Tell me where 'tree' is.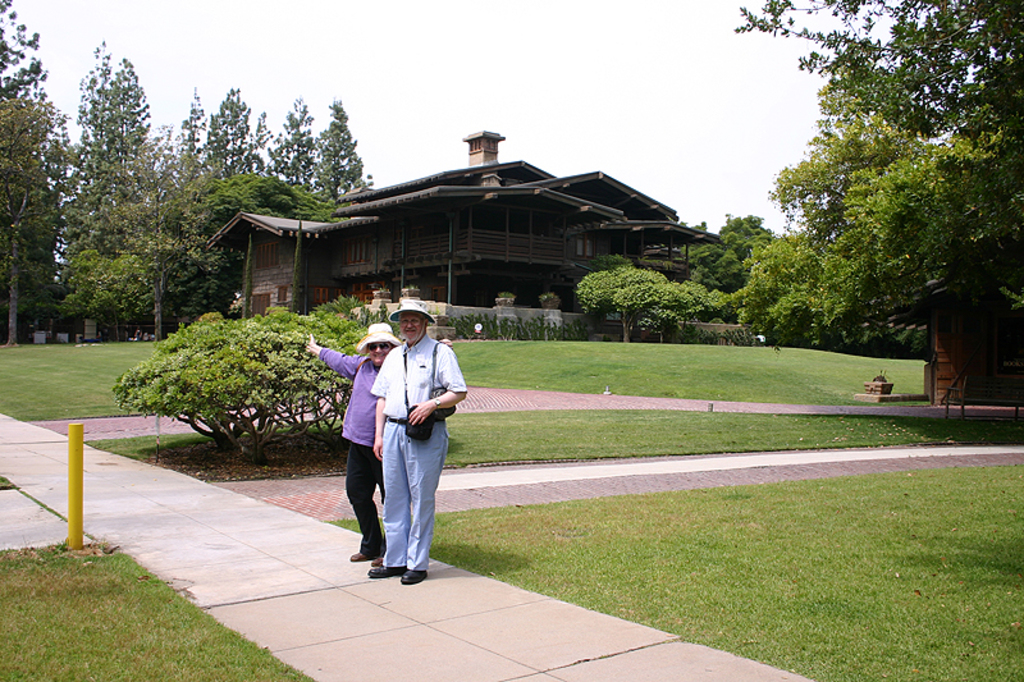
'tree' is at crop(200, 163, 328, 265).
